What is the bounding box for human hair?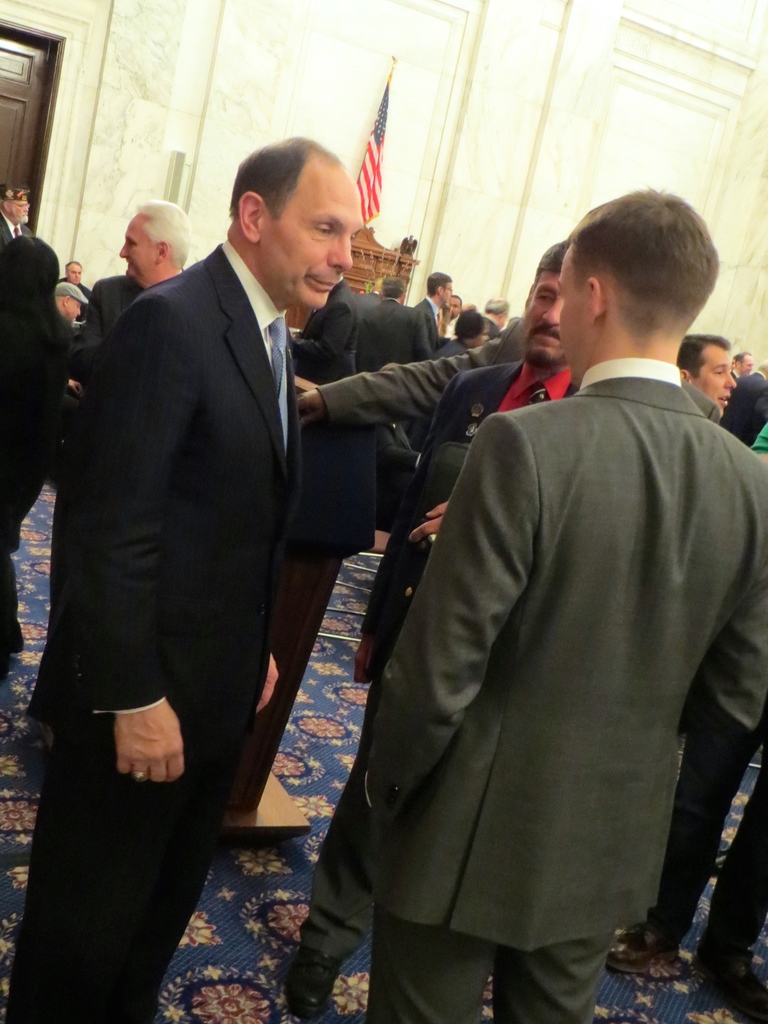
x1=383, y1=276, x2=406, y2=301.
